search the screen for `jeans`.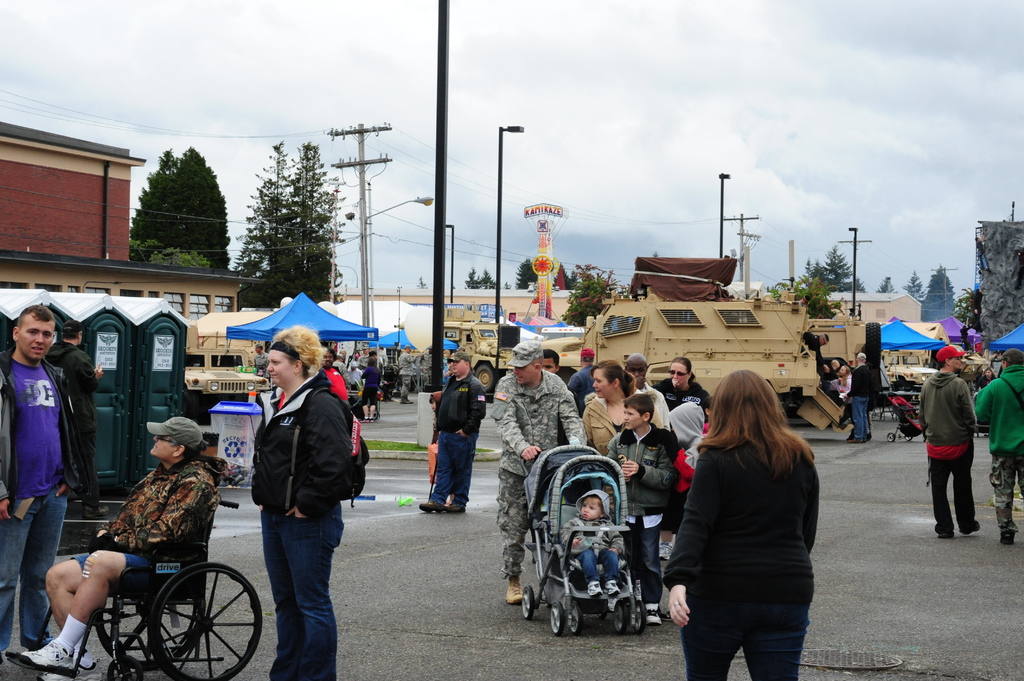
Found at bbox(683, 606, 803, 680).
